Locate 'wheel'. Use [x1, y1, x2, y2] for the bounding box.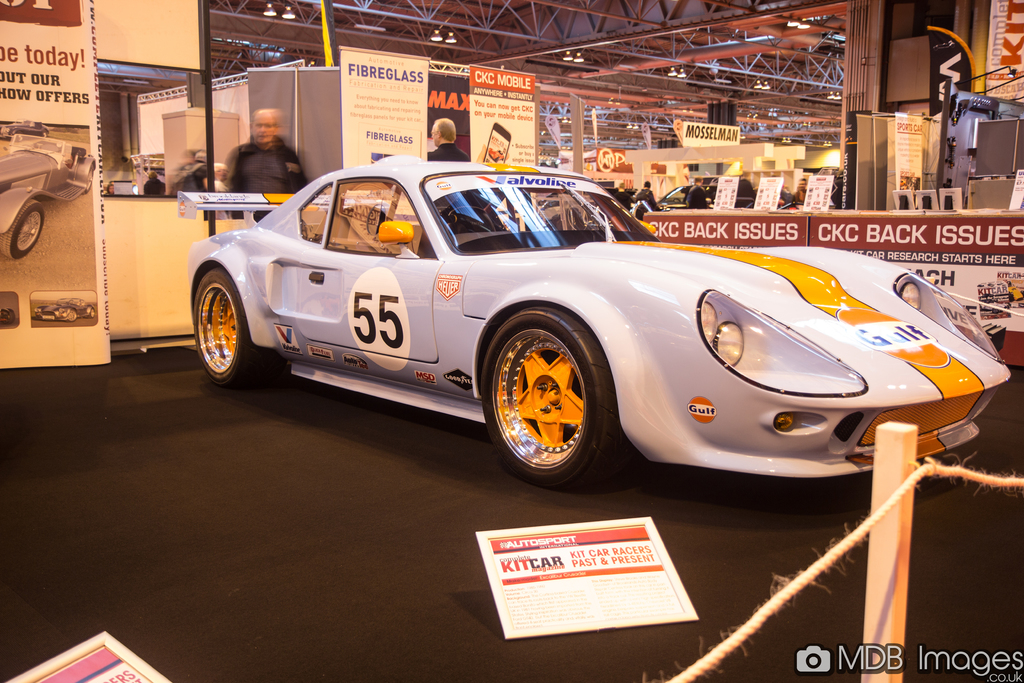
[86, 308, 96, 318].
